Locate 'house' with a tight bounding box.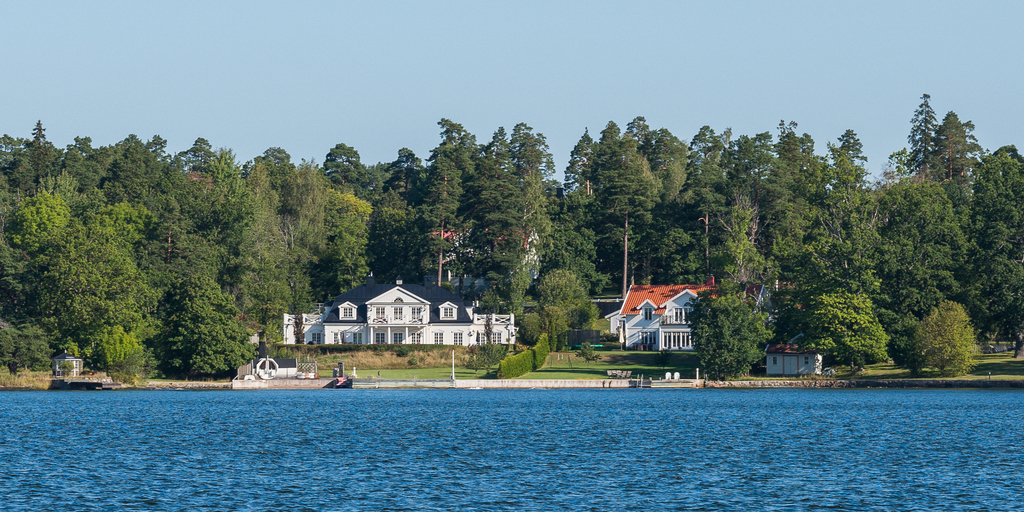
rect(427, 220, 542, 284).
